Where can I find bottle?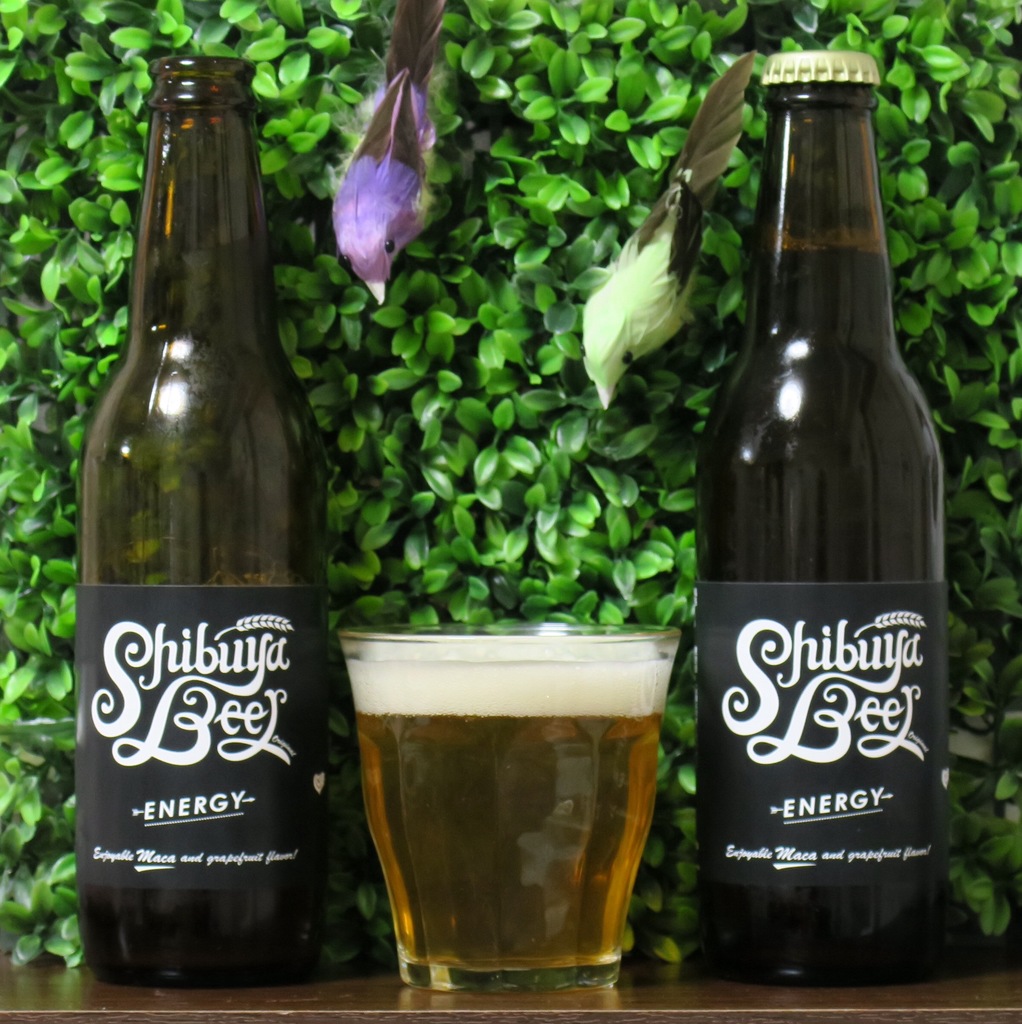
You can find it at detection(78, 54, 322, 996).
